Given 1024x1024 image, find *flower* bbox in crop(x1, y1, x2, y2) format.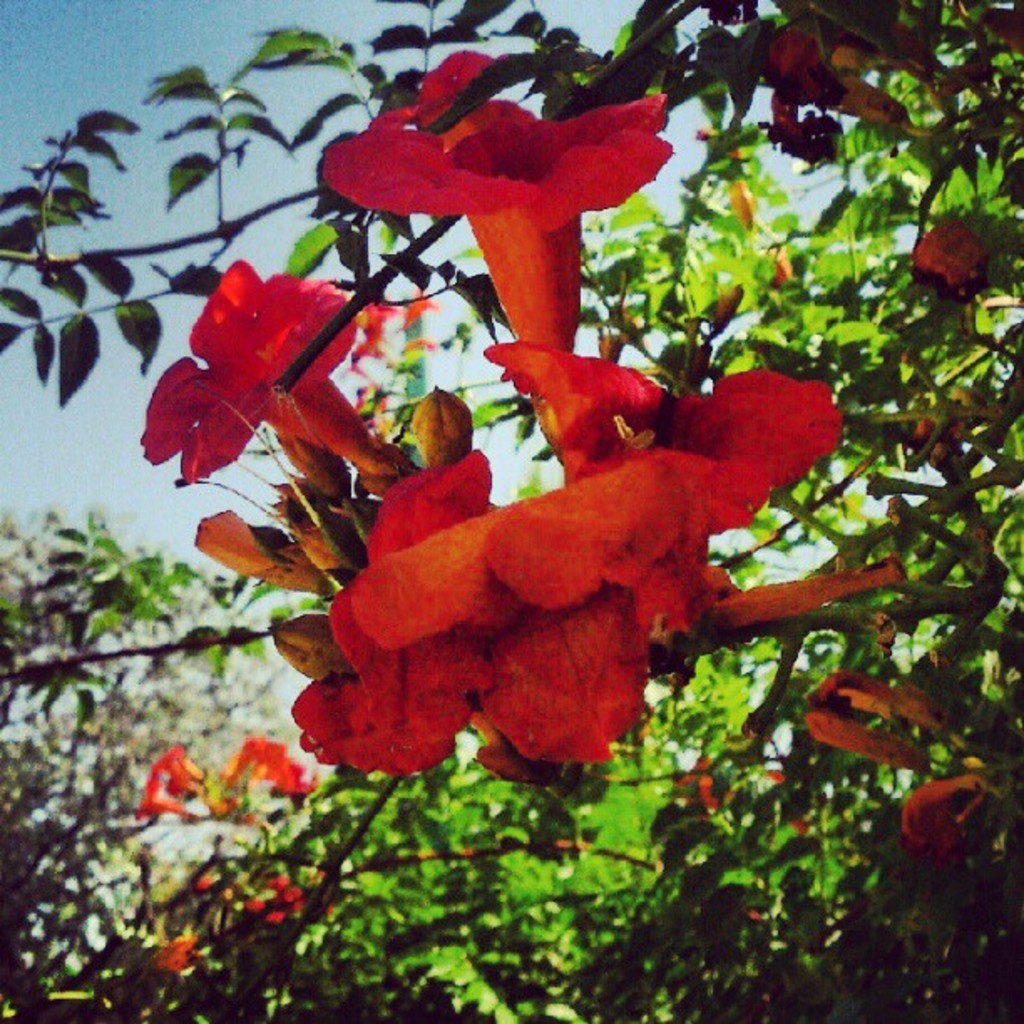
crop(723, 182, 756, 236).
